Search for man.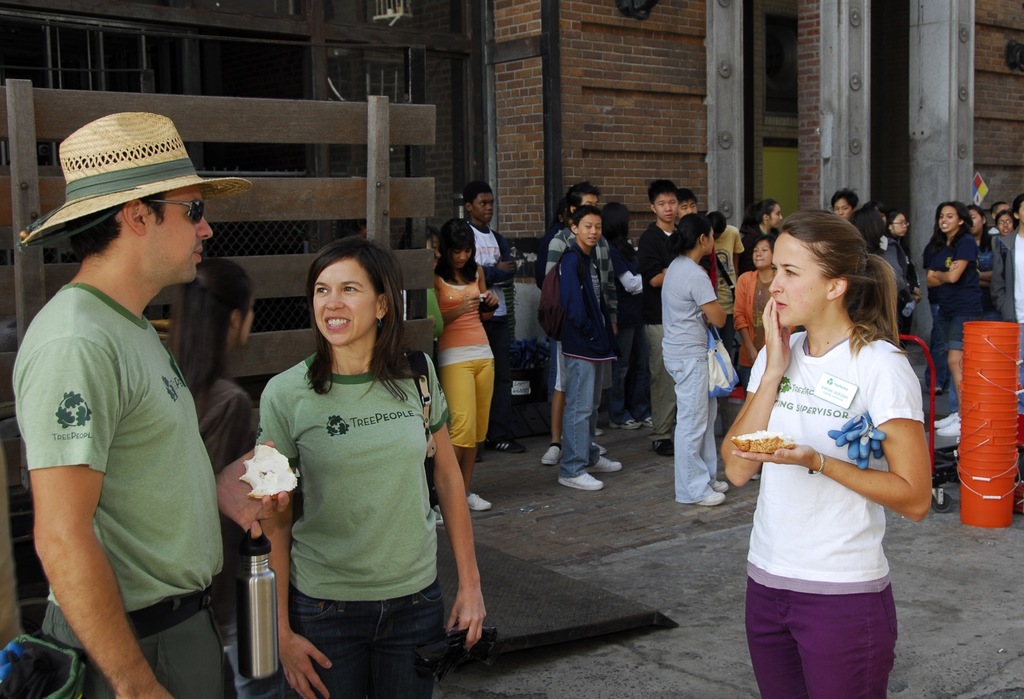
Found at rect(10, 120, 253, 687).
